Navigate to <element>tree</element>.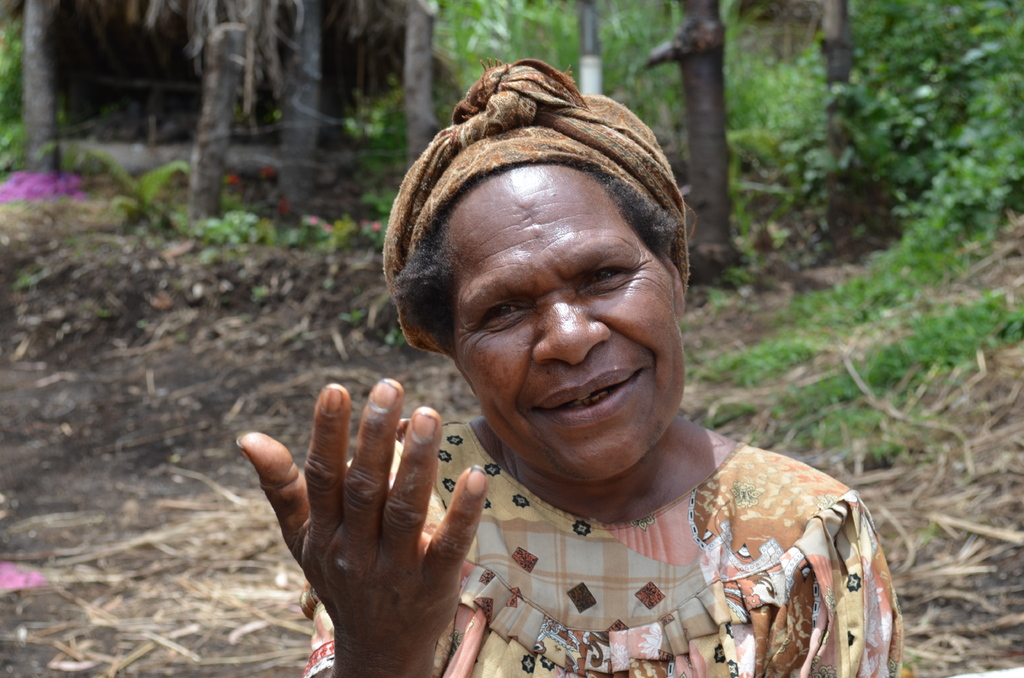
Navigation target: x1=635 y1=0 x2=736 y2=289.
